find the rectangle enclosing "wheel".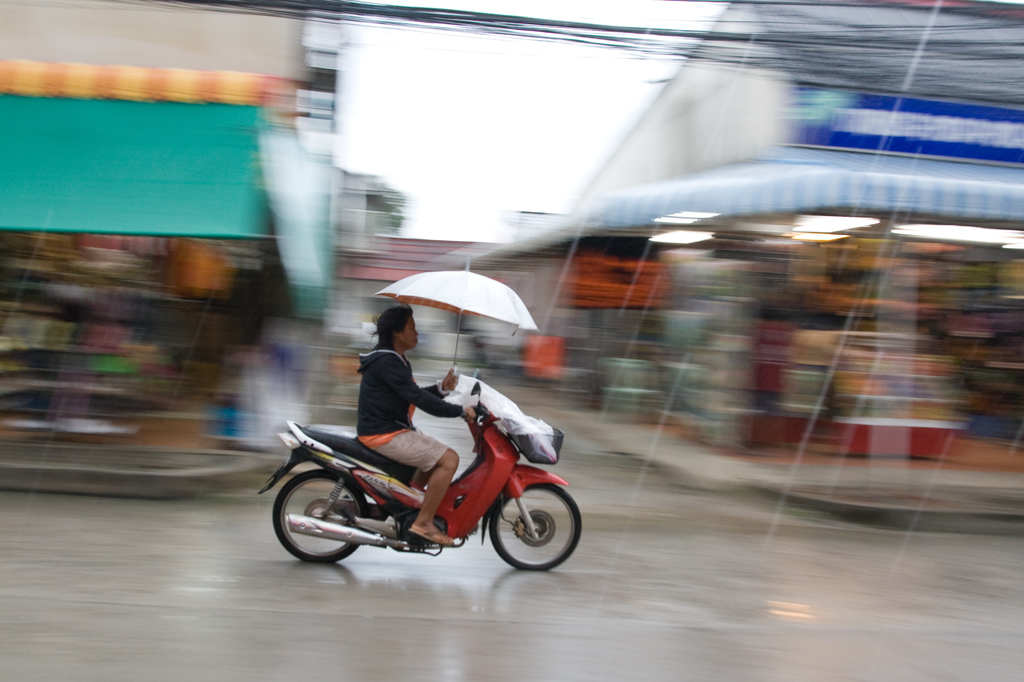
<box>490,488,570,574</box>.
